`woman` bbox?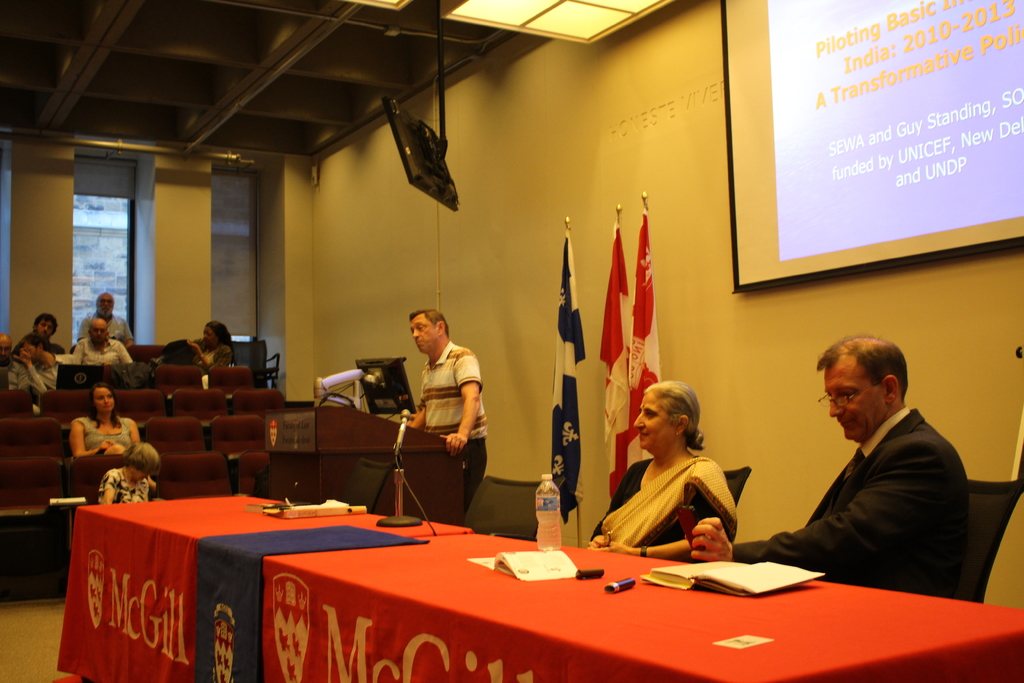
(609,377,759,557)
